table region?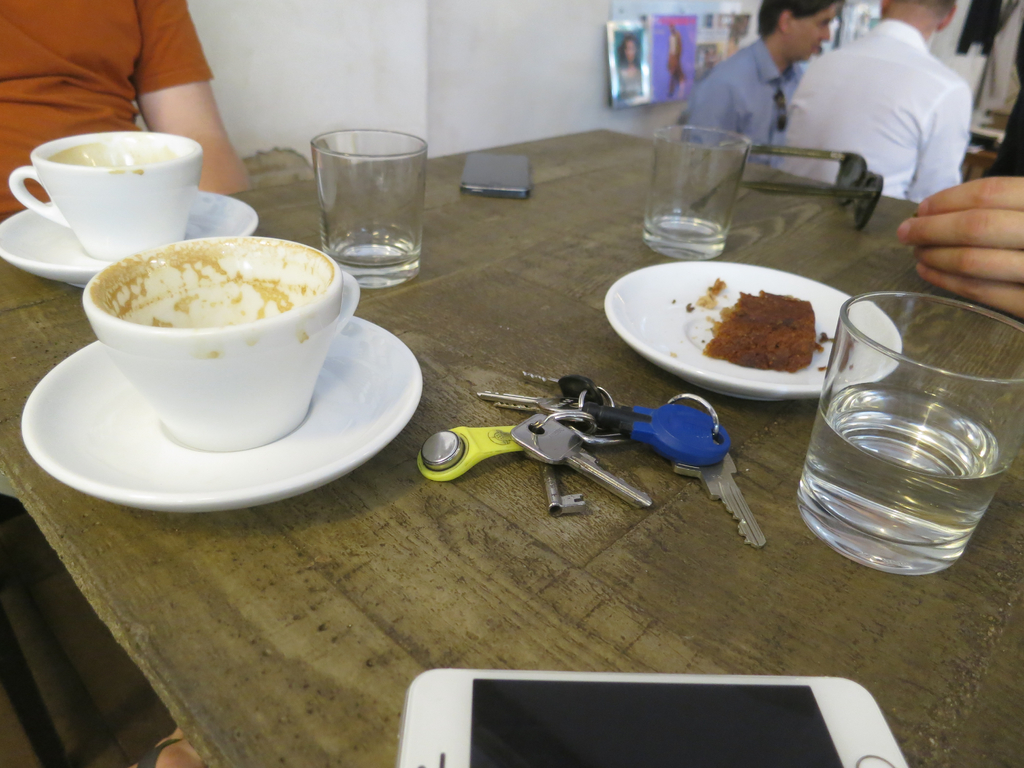
(0, 125, 1023, 767)
